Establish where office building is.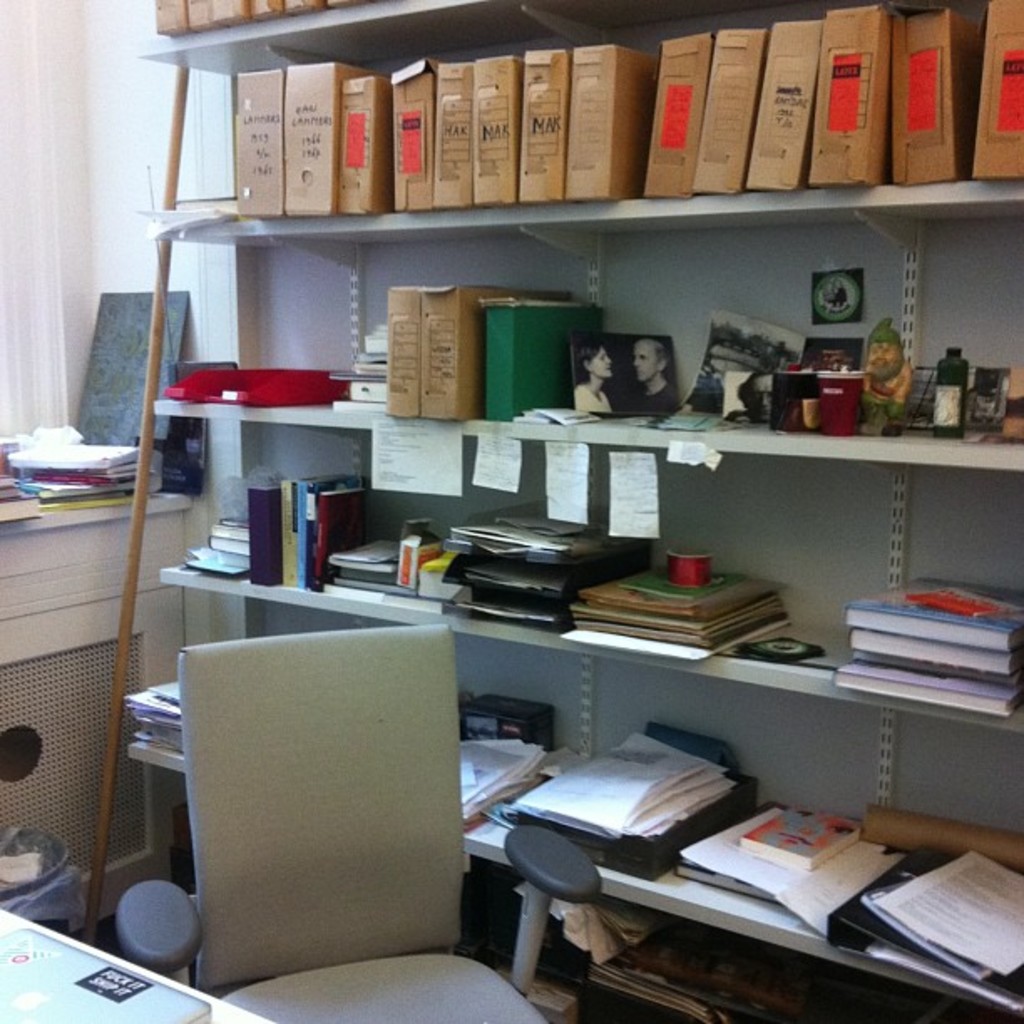
Established at 0, 7, 1022, 1022.
